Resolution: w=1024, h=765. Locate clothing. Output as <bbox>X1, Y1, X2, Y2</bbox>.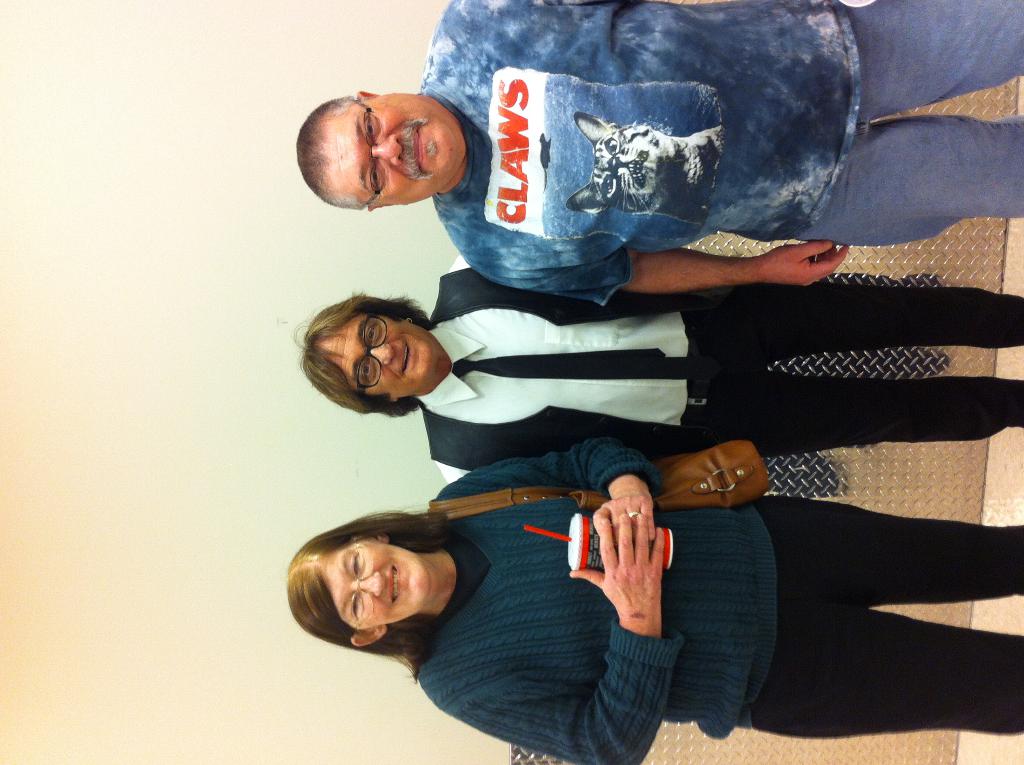
<bbox>415, 254, 1023, 486</bbox>.
